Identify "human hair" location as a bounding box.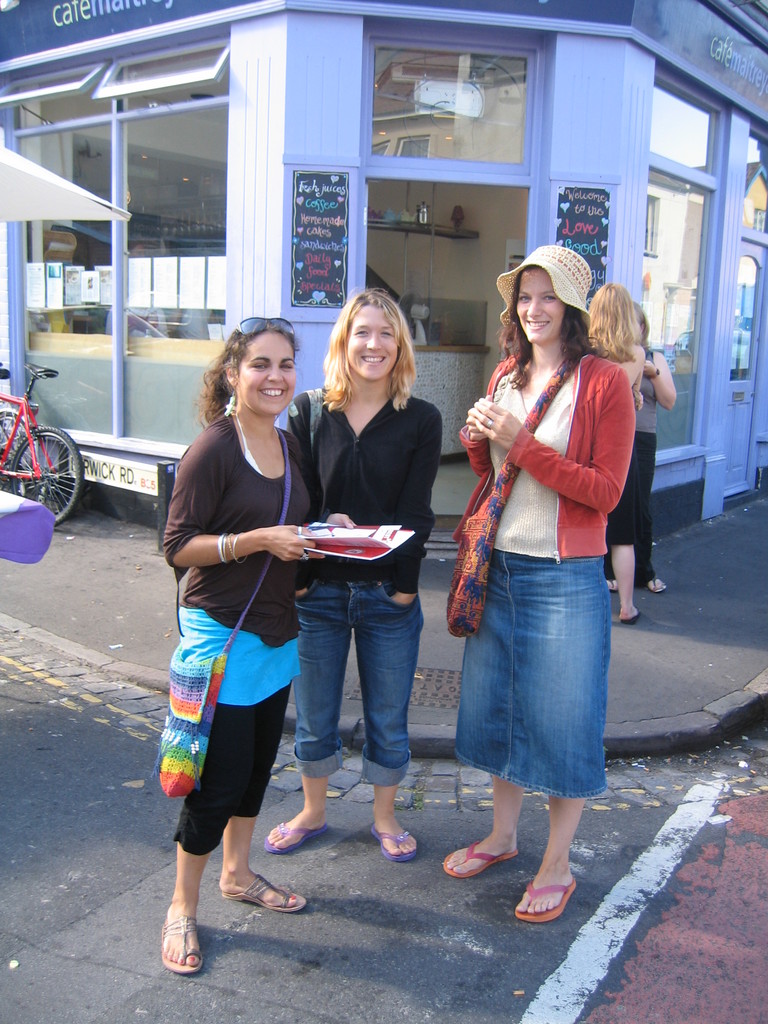
(323, 277, 421, 408).
